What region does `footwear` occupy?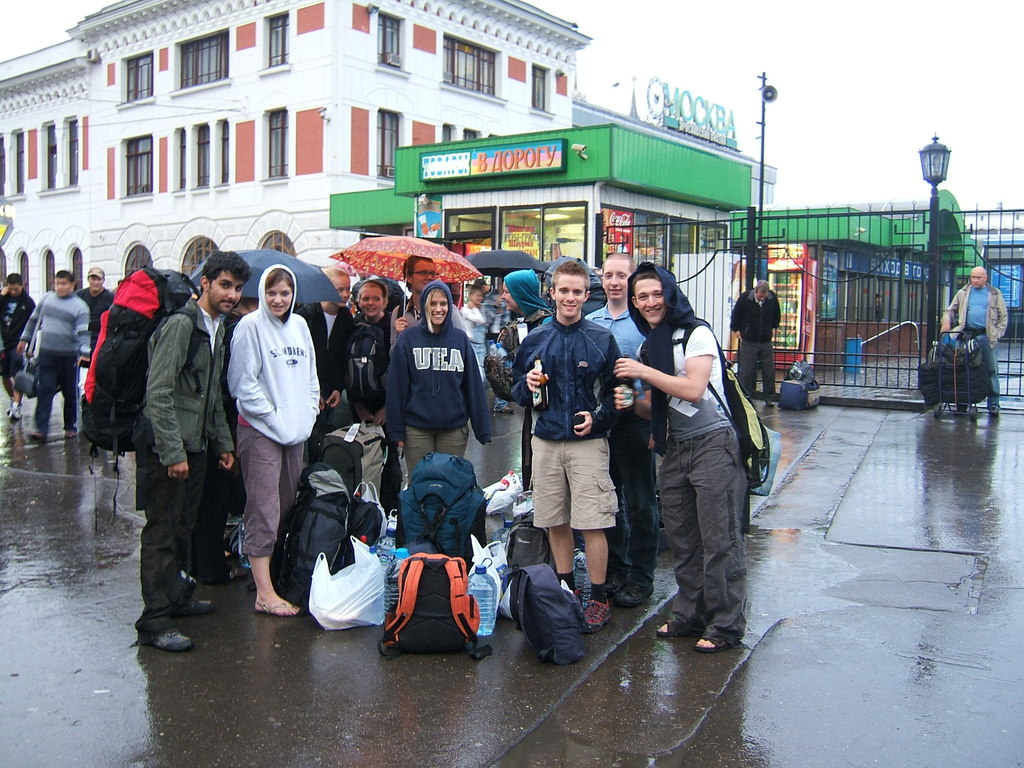
255 597 303 617.
